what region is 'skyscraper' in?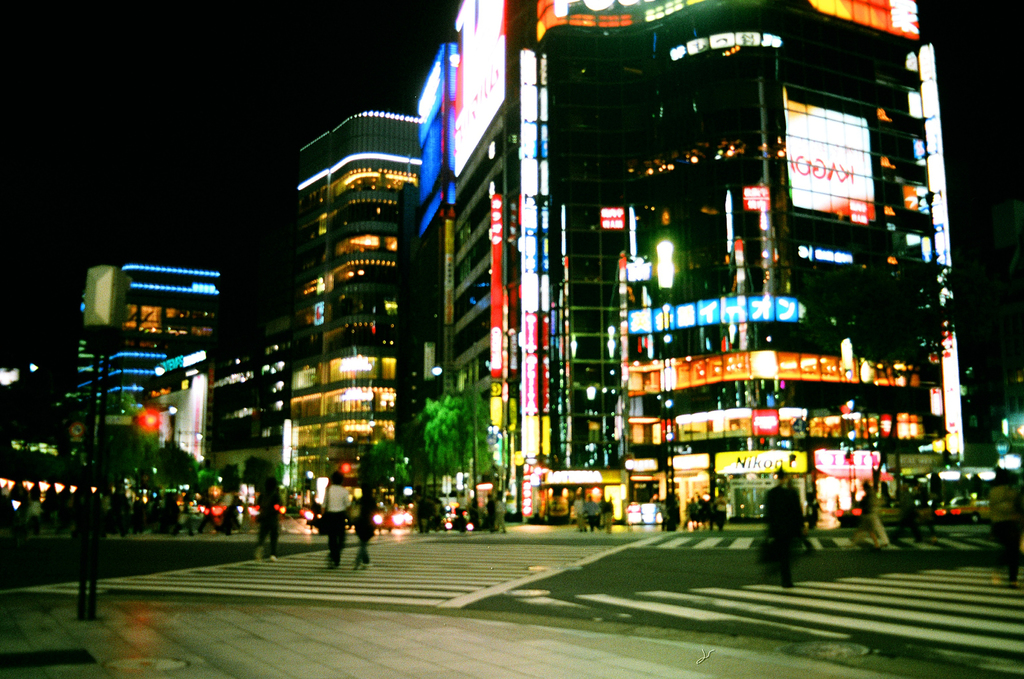
rect(294, 115, 419, 525).
